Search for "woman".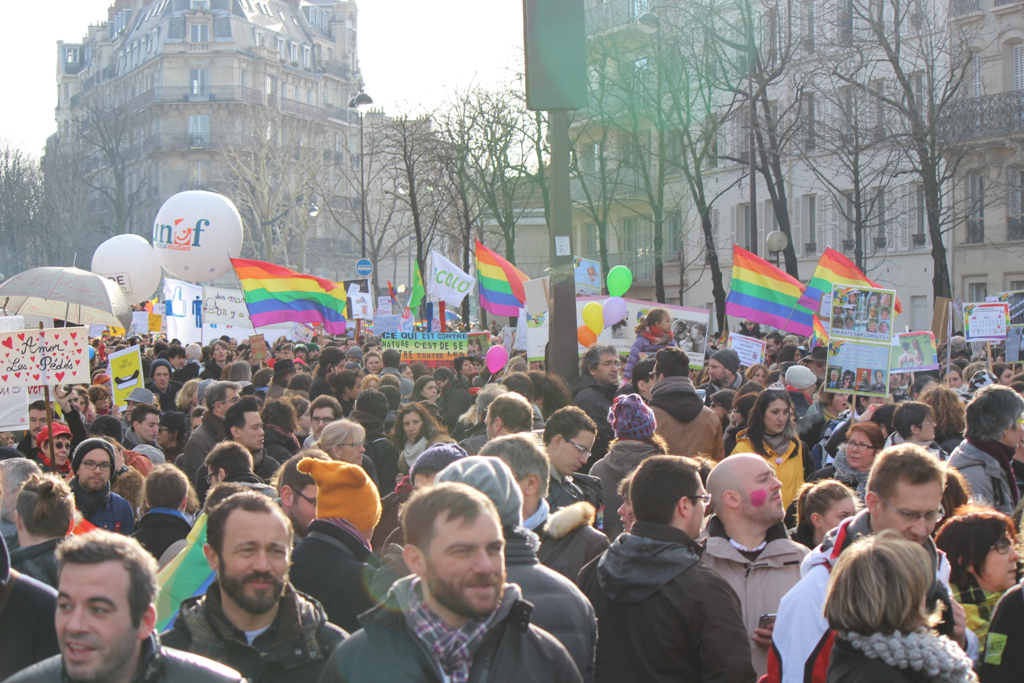
Found at box(707, 385, 735, 432).
